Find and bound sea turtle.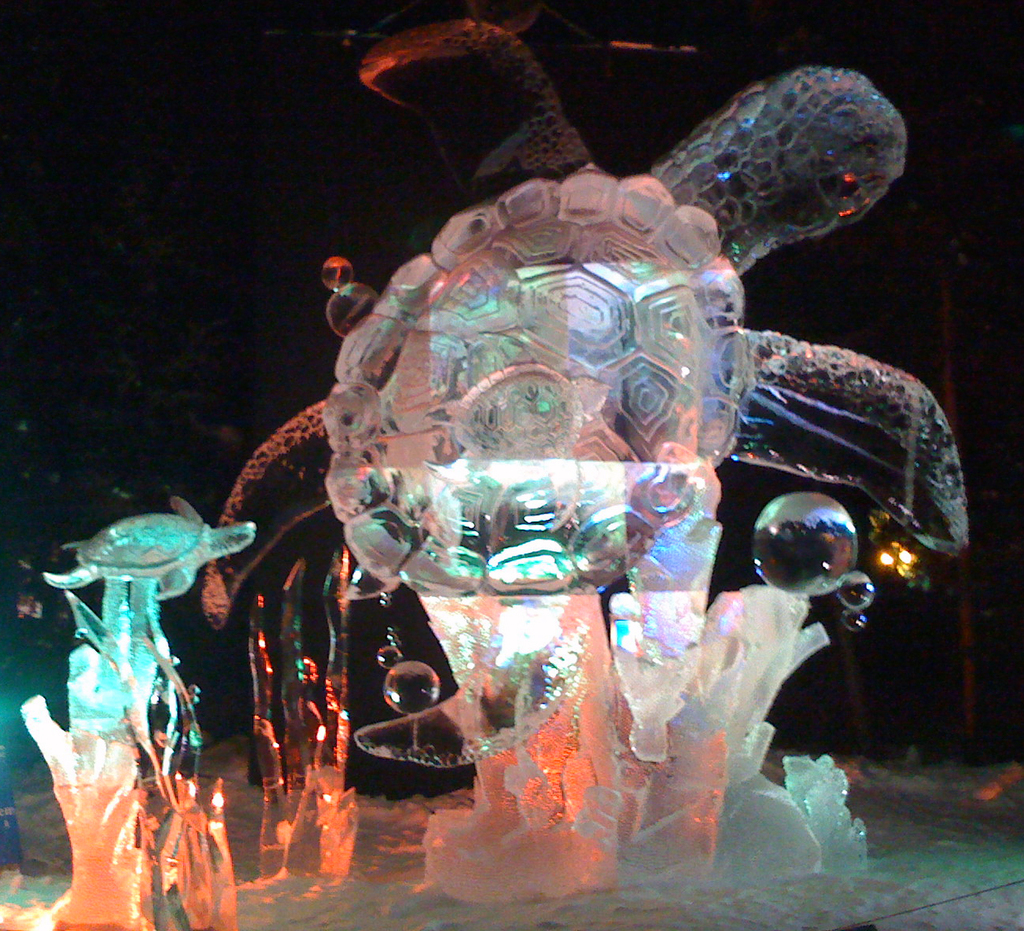
Bound: 41/500/261/606.
